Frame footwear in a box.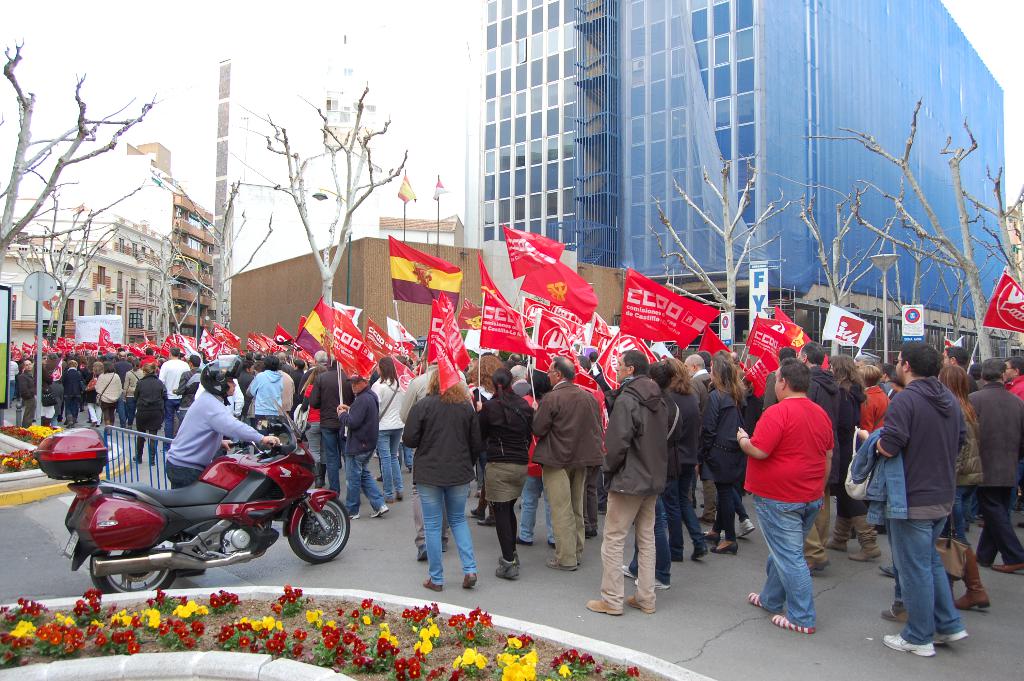
{"x1": 623, "y1": 594, "x2": 657, "y2": 613}.
